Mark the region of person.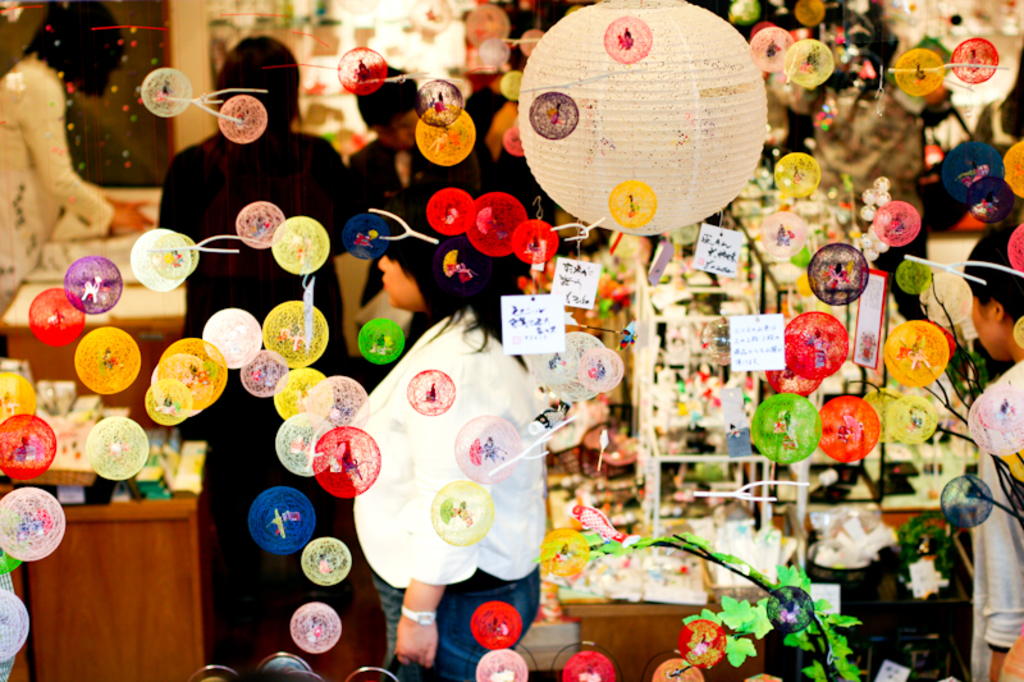
Region: (x1=349, y1=65, x2=477, y2=212).
